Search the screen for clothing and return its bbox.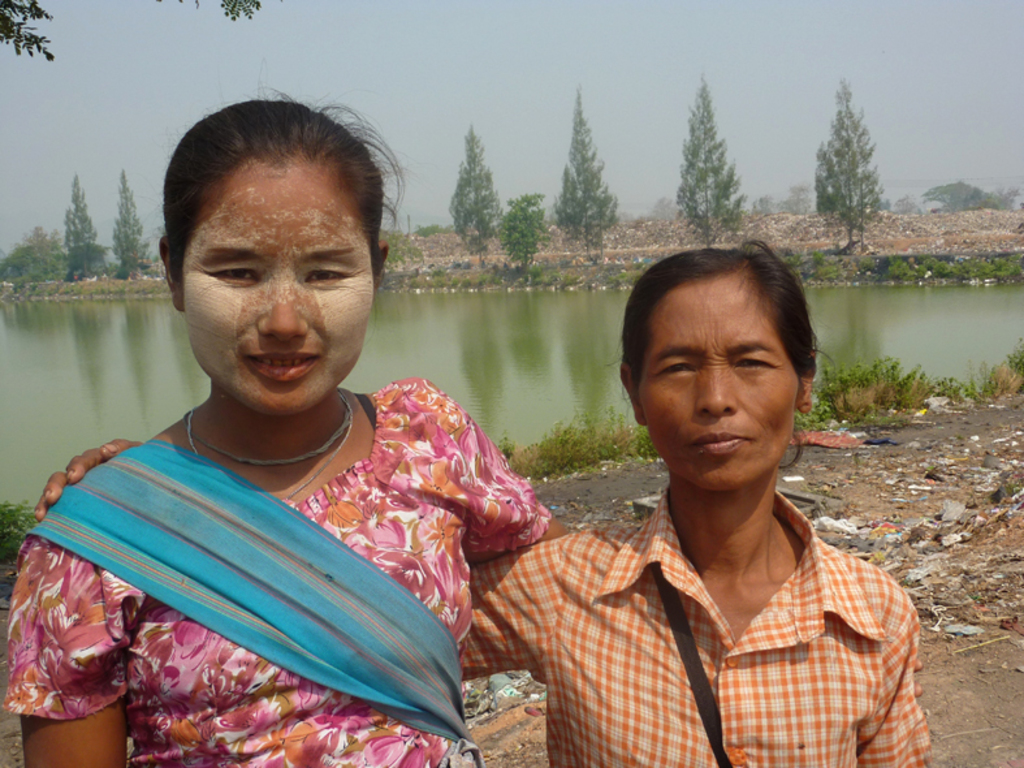
Found: {"x1": 0, "y1": 366, "x2": 549, "y2": 767}.
